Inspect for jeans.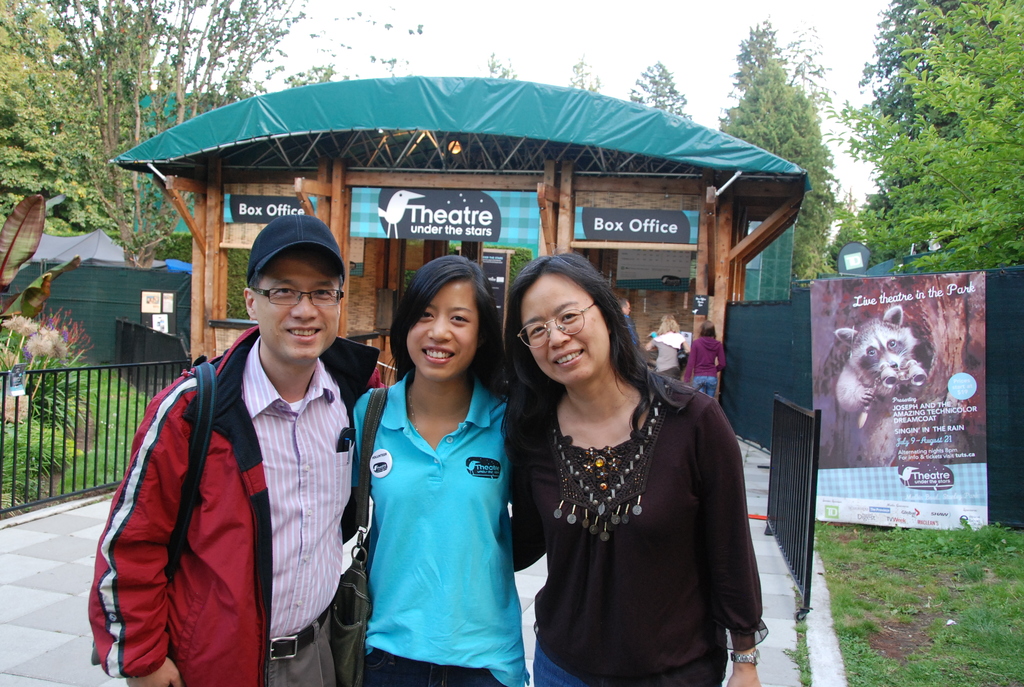
Inspection: box(532, 628, 576, 686).
